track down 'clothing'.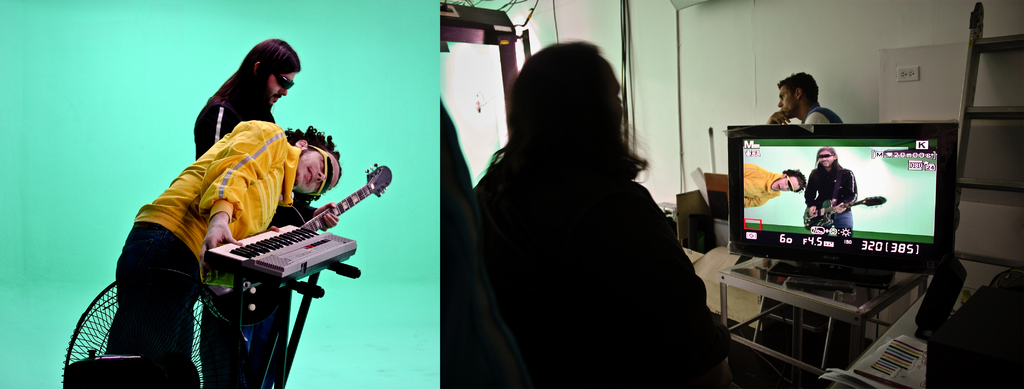
Tracked to 774:93:848:132.
